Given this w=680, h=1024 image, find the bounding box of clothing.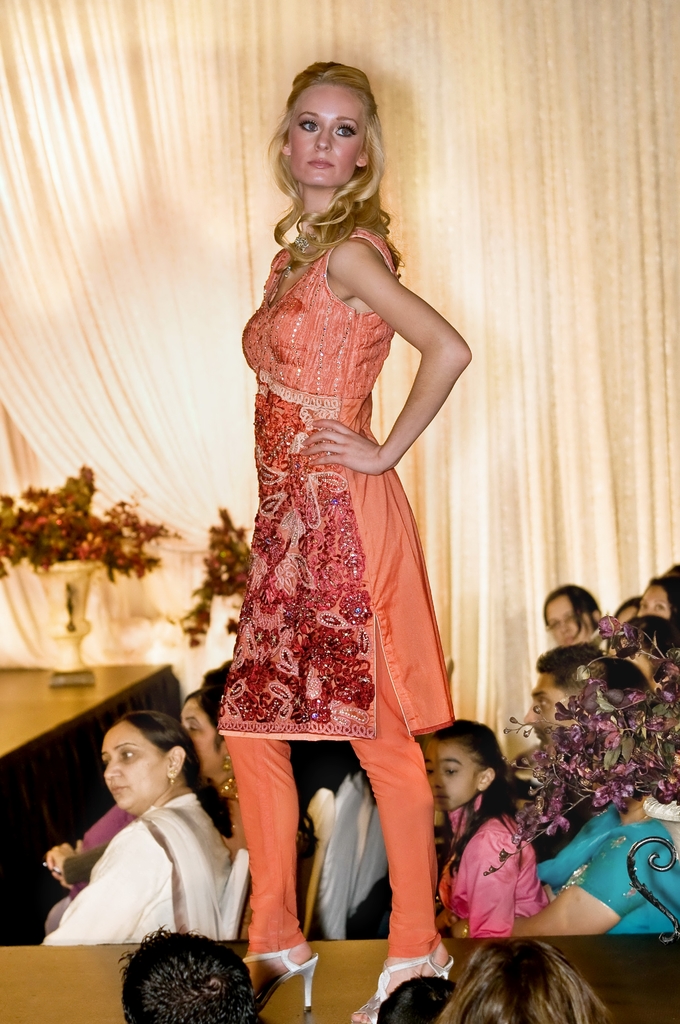
bbox(444, 794, 528, 934).
